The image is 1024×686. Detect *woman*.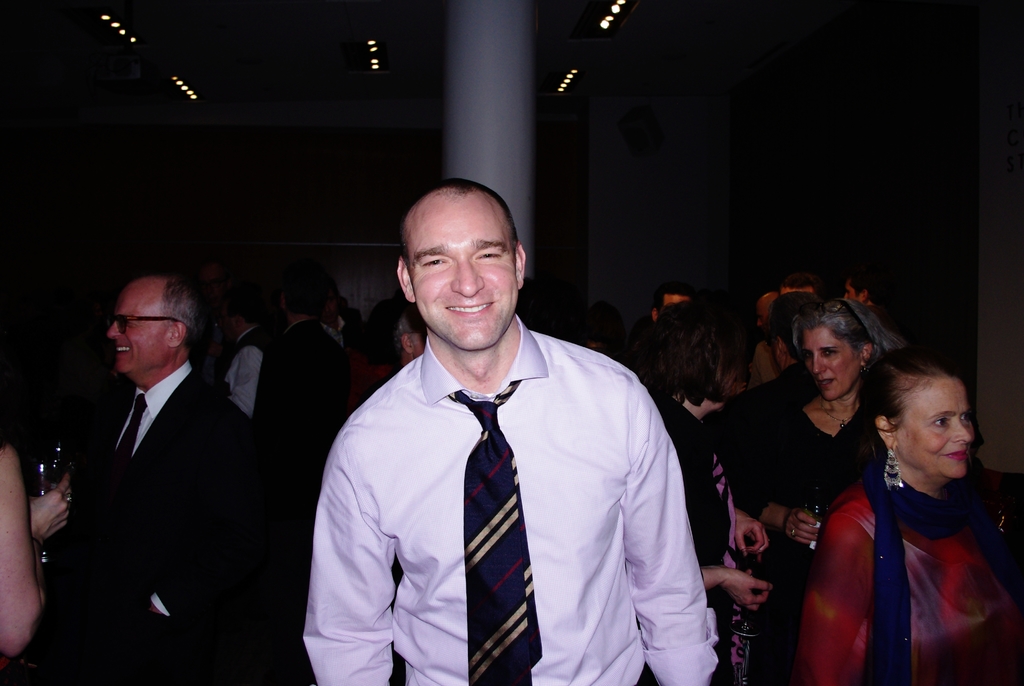
Detection: <bbox>718, 276, 917, 671</bbox>.
